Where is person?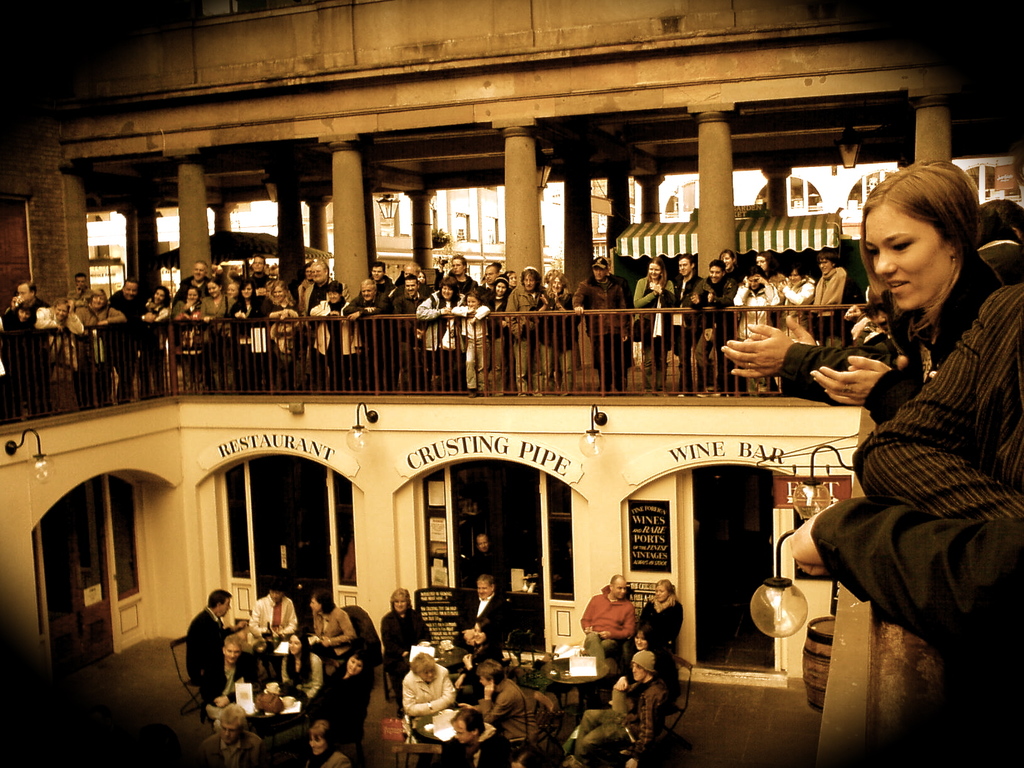
<region>328, 644, 367, 767</region>.
